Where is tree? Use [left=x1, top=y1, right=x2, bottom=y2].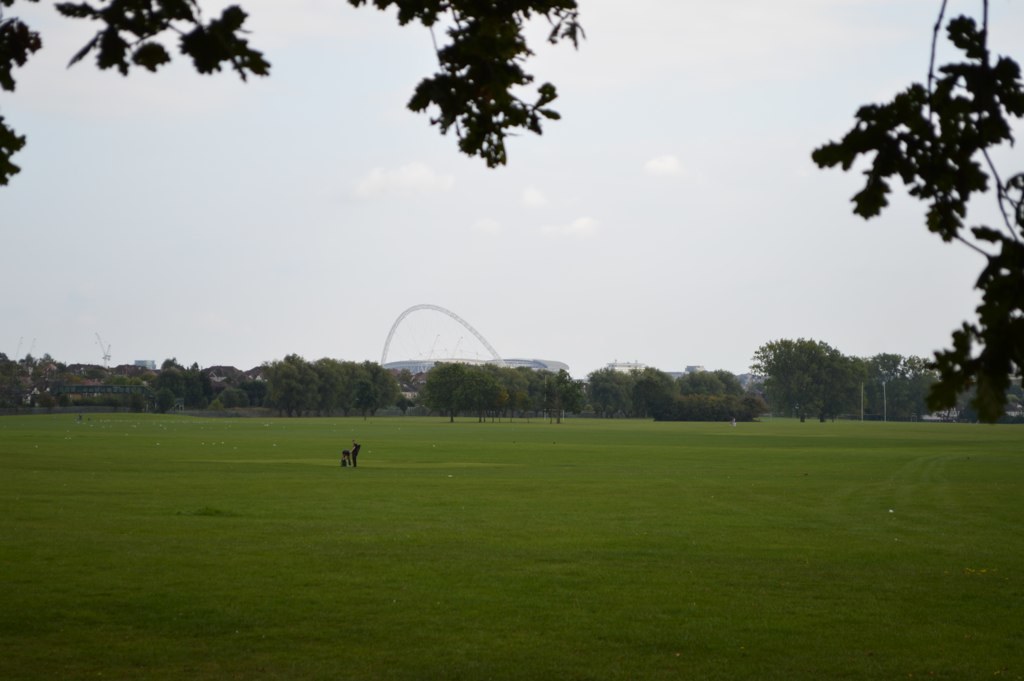
[left=671, top=366, right=723, bottom=396].
